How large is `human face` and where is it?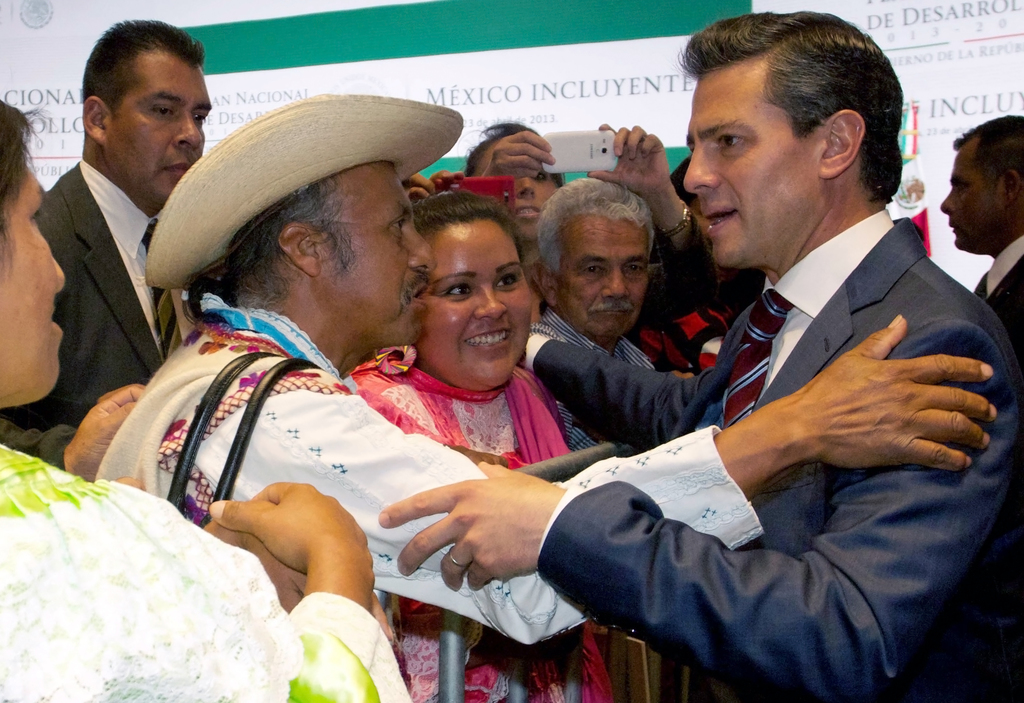
Bounding box: left=313, top=160, right=434, bottom=349.
